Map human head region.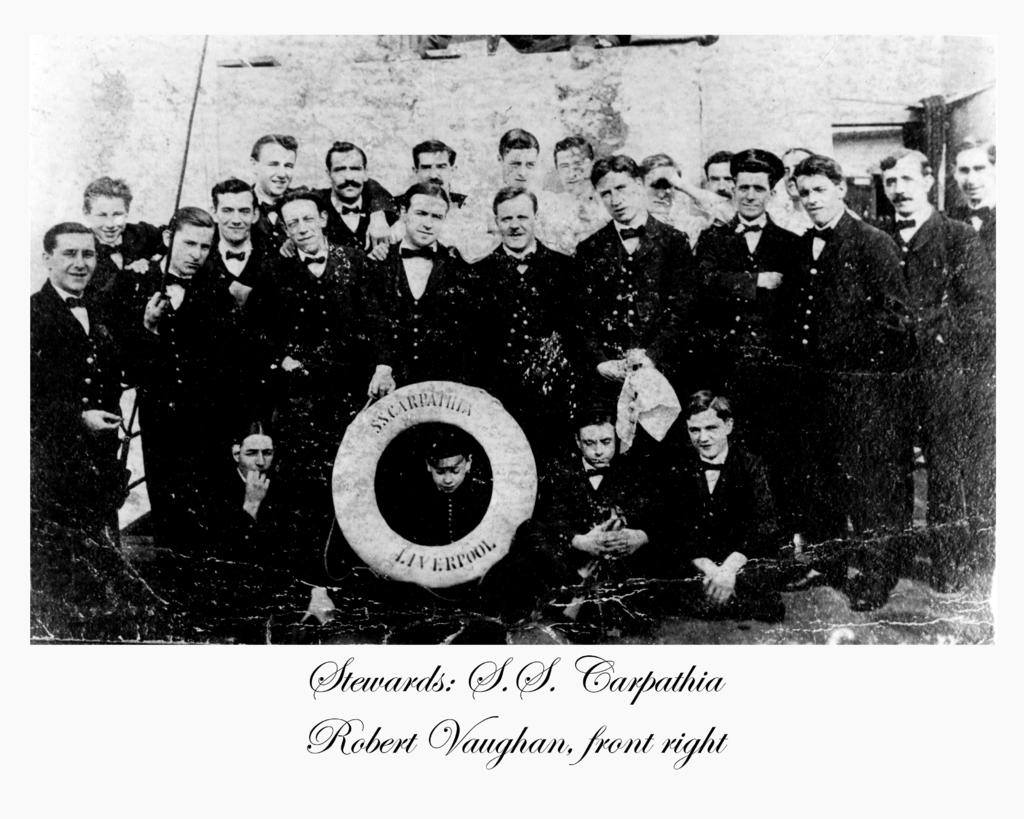
Mapped to 246 132 300 201.
